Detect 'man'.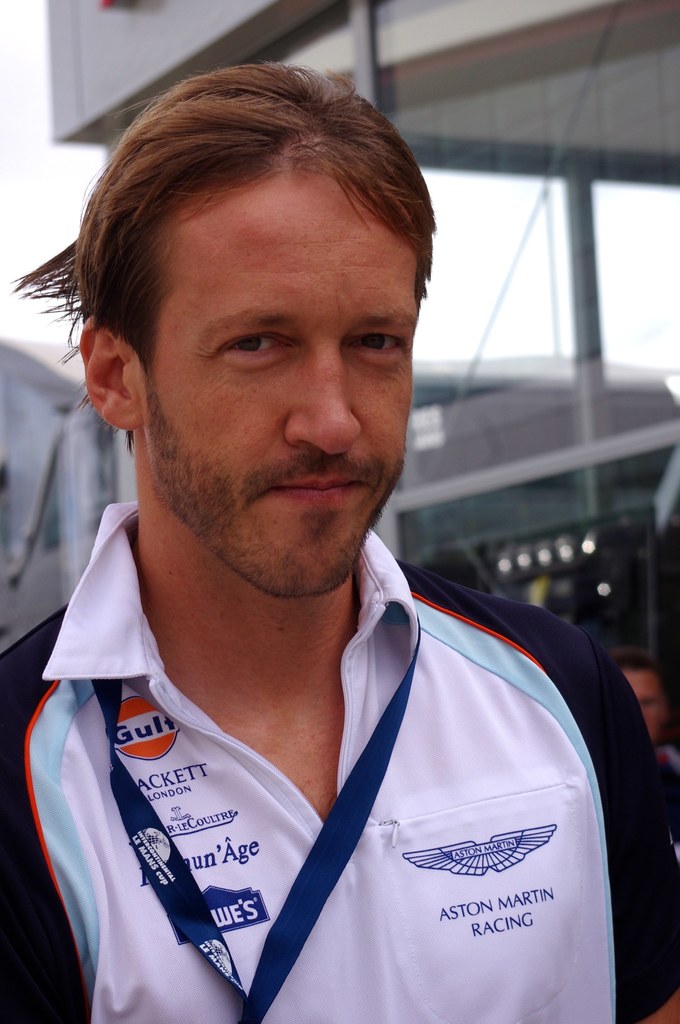
Detected at select_region(0, 58, 679, 1023).
